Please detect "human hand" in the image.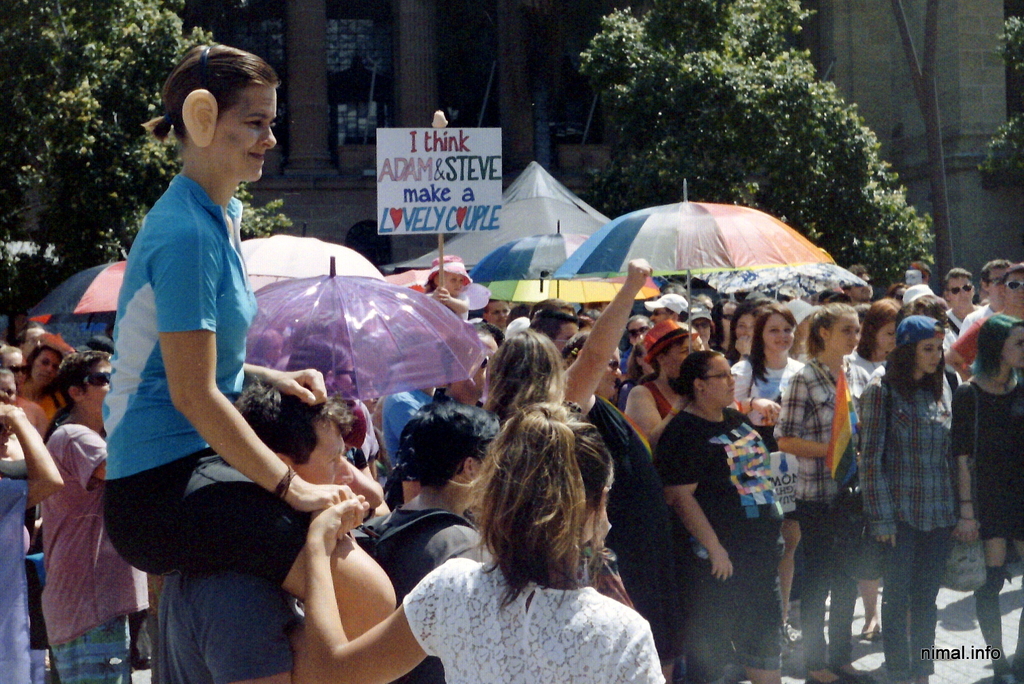
<box>239,371,330,426</box>.
